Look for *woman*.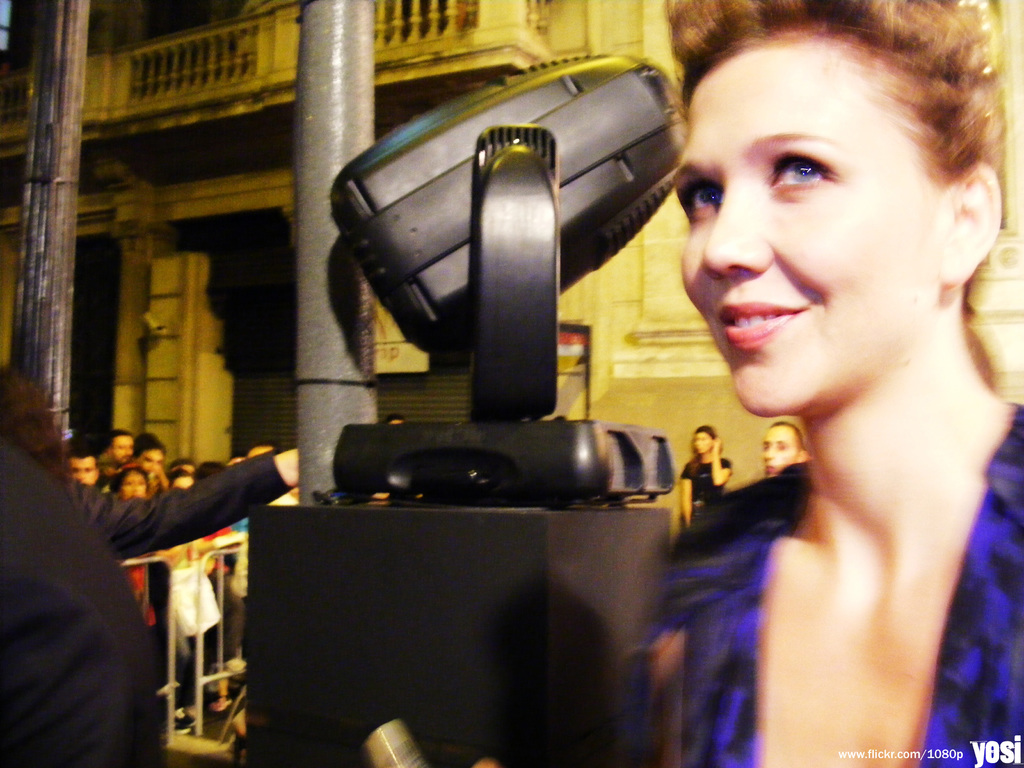
Found: select_region(576, 3, 1023, 746).
